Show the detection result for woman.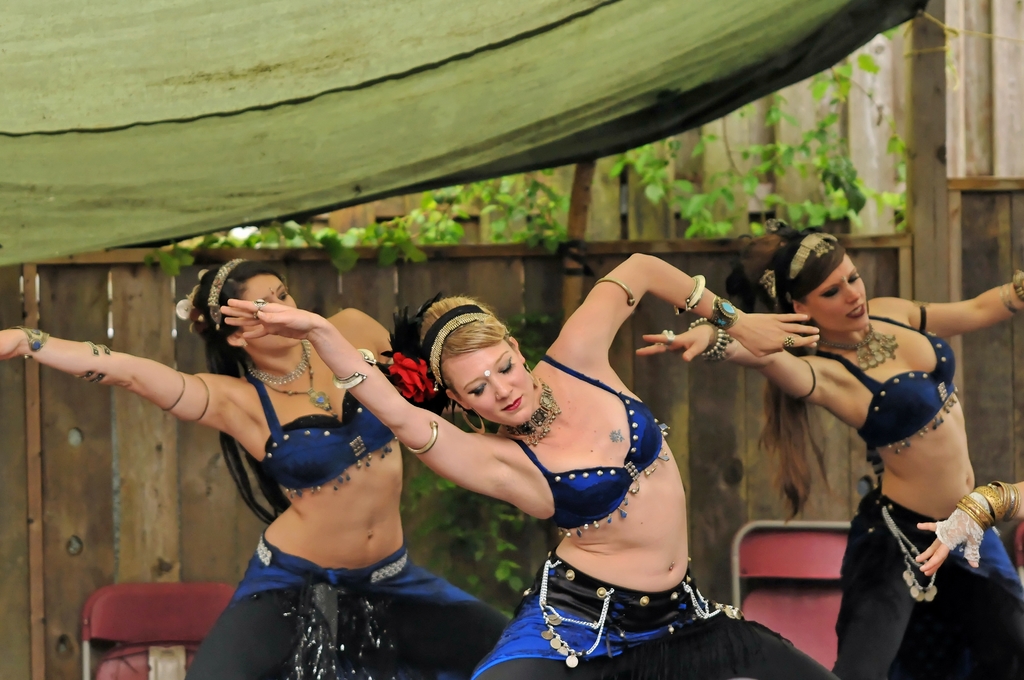
(x1=216, y1=252, x2=819, y2=673).
